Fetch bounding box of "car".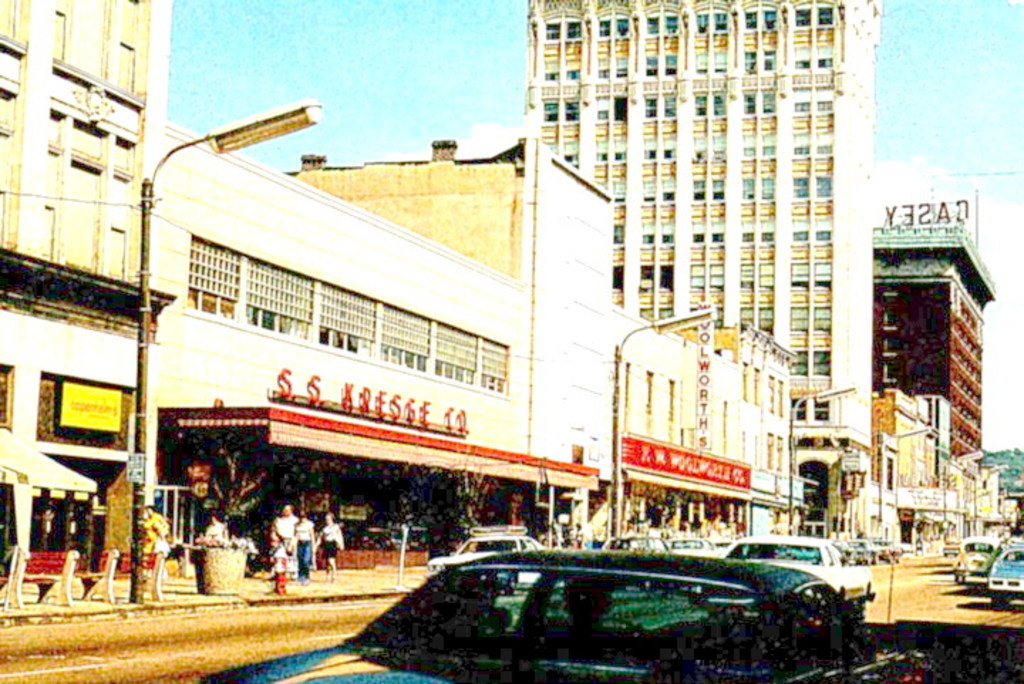
Bbox: {"x1": 987, "y1": 545, "x2": 1023, "y2": 603}.
